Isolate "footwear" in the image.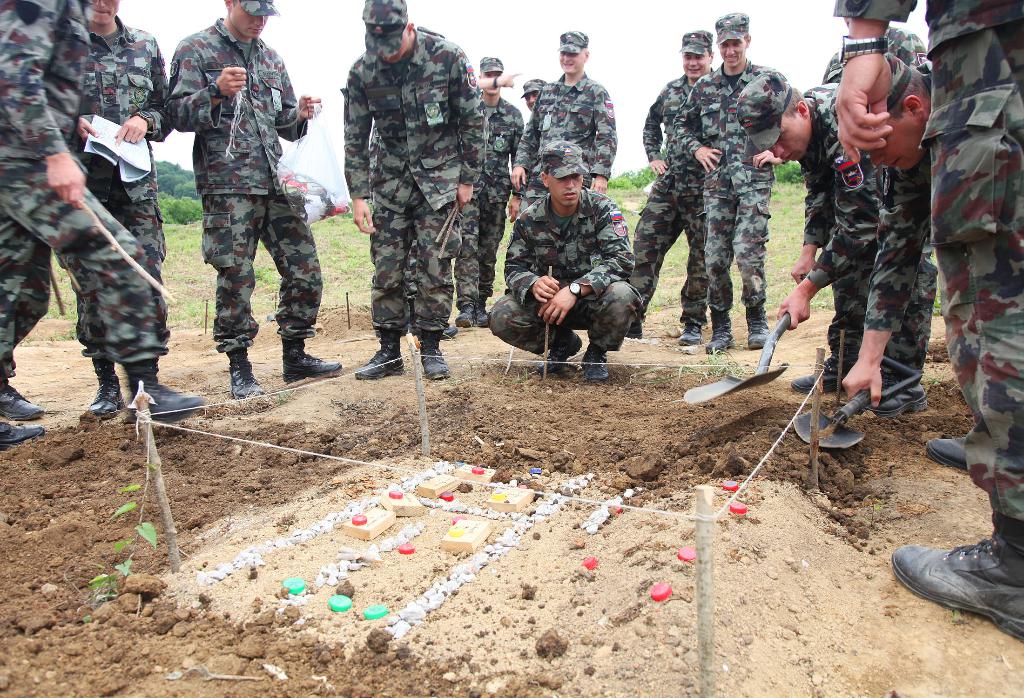
Isolated region: x1=906 y1=535 x2=1019 y2=599.
